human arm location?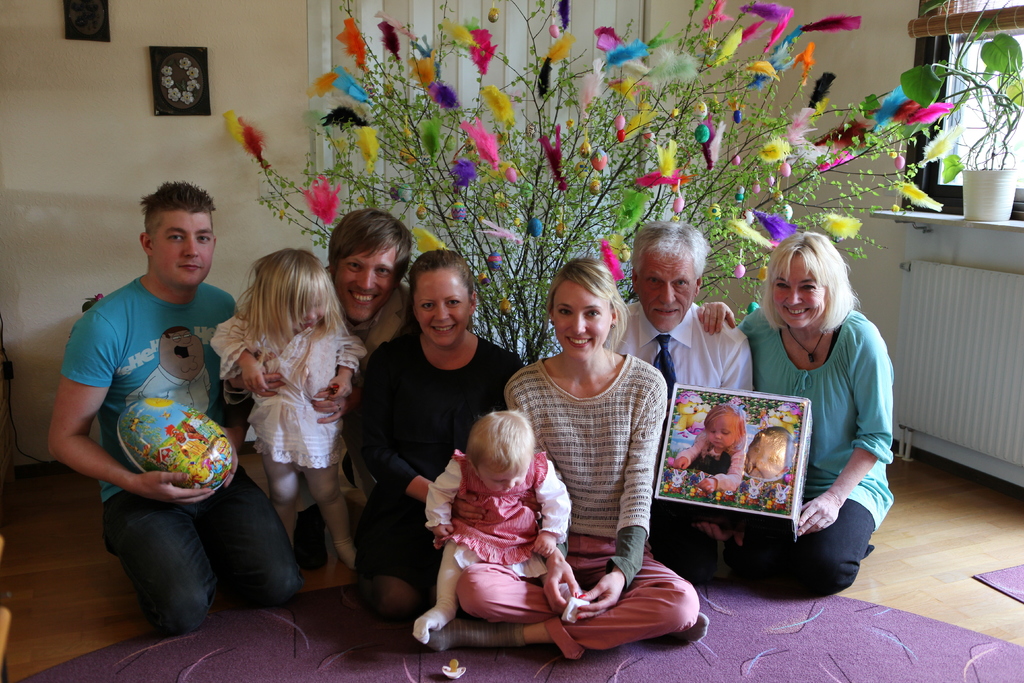
rect(797, 318, 890, 538)
